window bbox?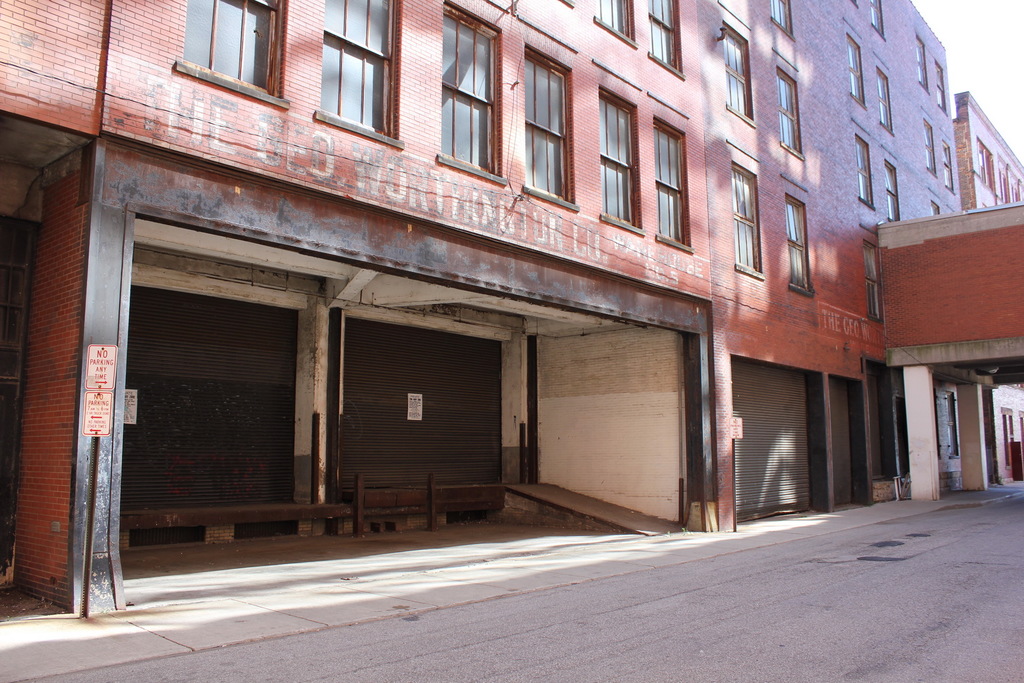
bbox=(866, 0, 886, 40)
